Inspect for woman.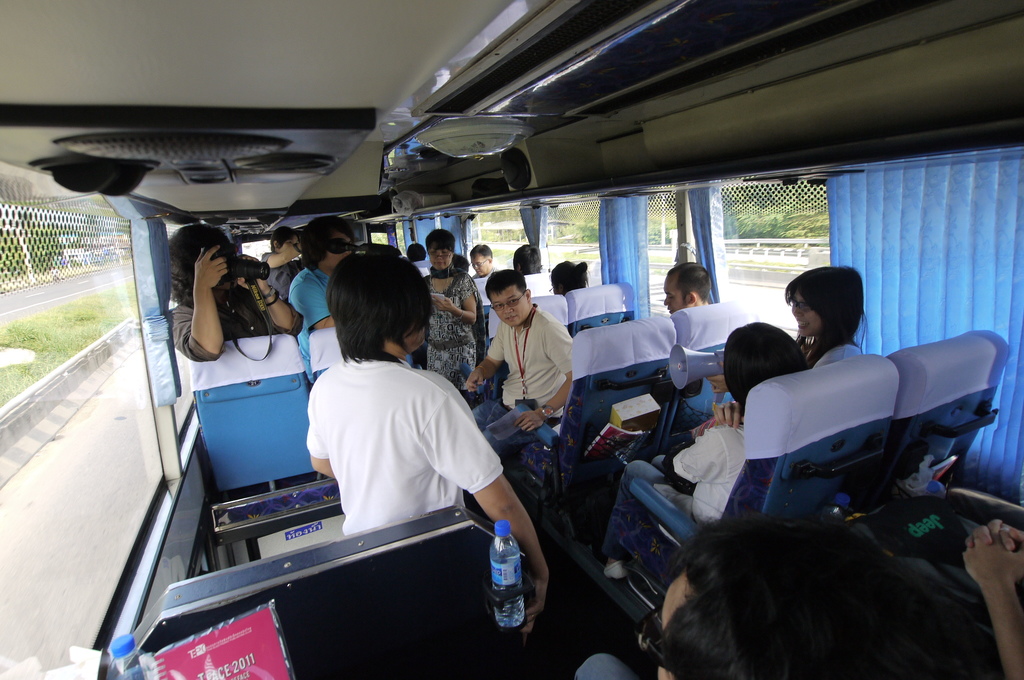
Inspection: (419,225,482,389).
